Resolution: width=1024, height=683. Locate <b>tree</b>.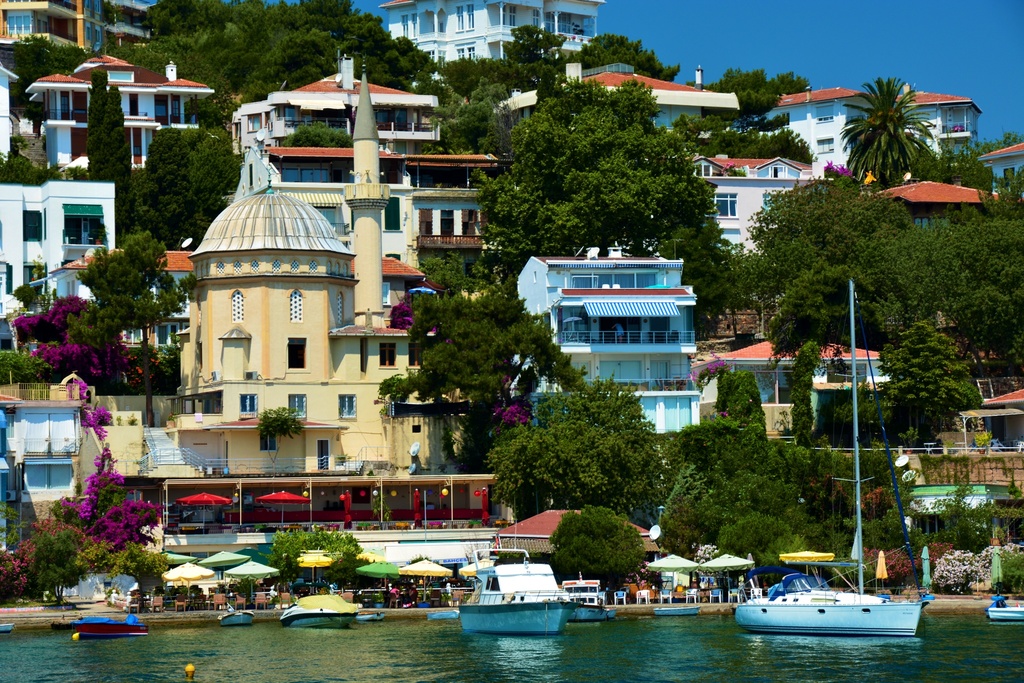
x1=186, y1=129, x2=240, y2=247.
